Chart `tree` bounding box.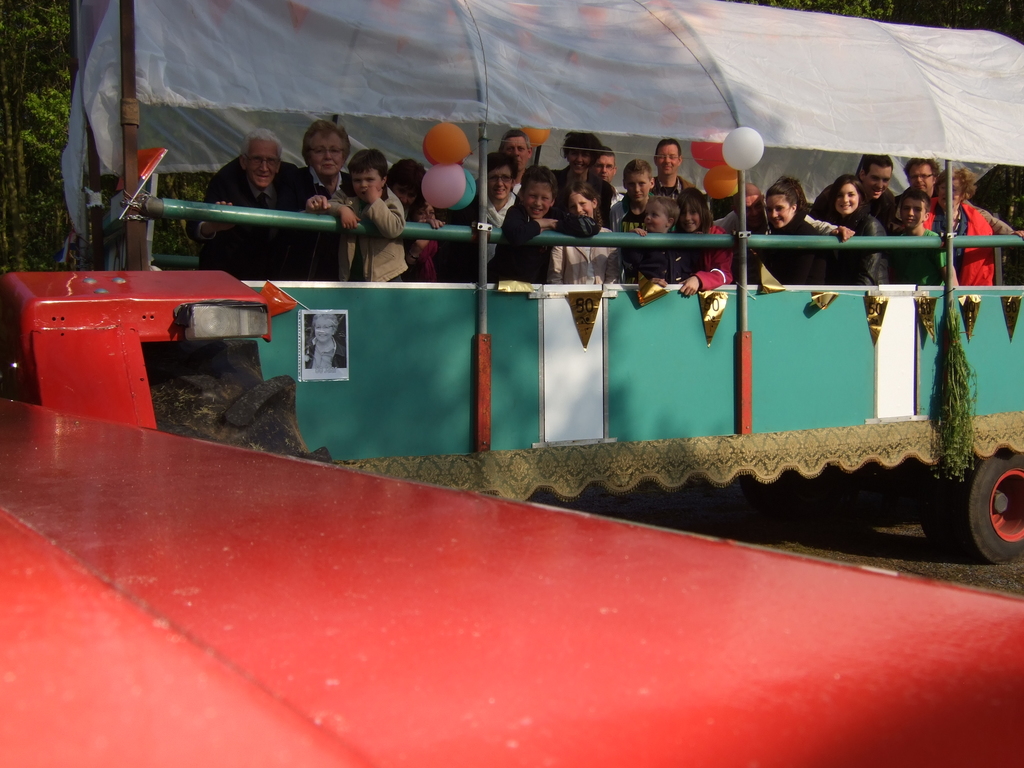
Charted: locate(0, 0, 74, 274).
